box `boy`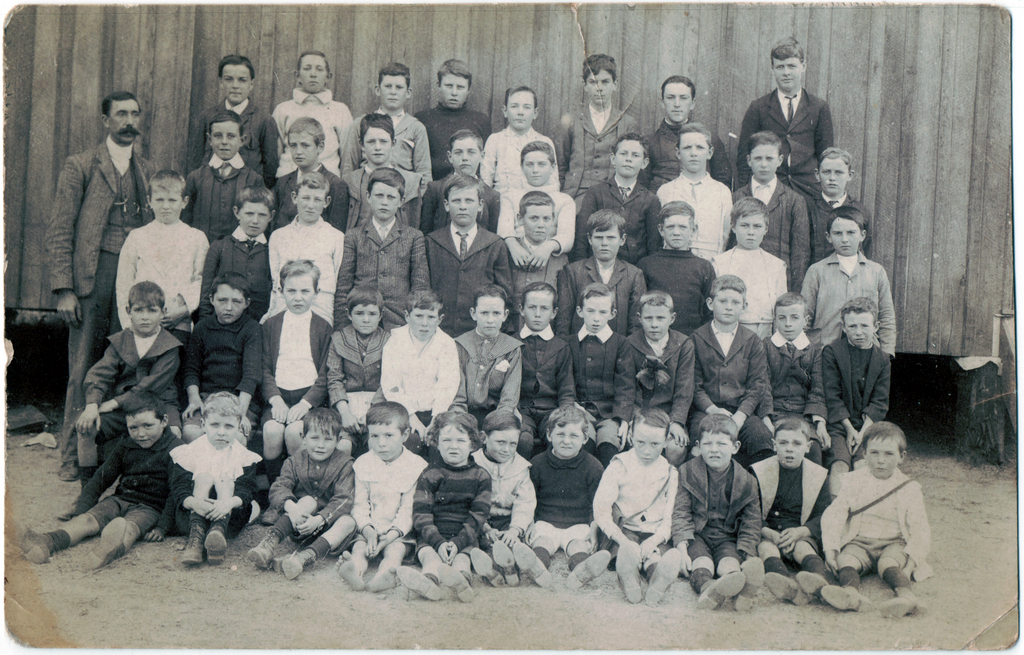
bbox=(598, 402, 687, 604)
